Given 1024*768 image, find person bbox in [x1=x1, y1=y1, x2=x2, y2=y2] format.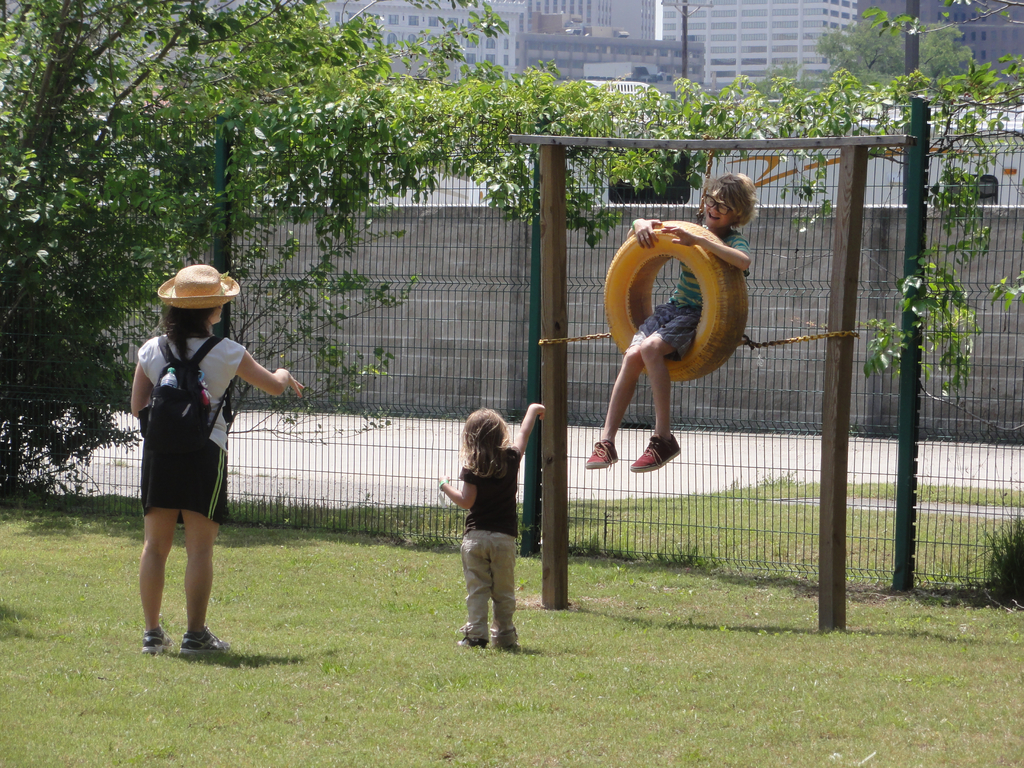
[x1=124, y1=267, x2=274, y2=662].
